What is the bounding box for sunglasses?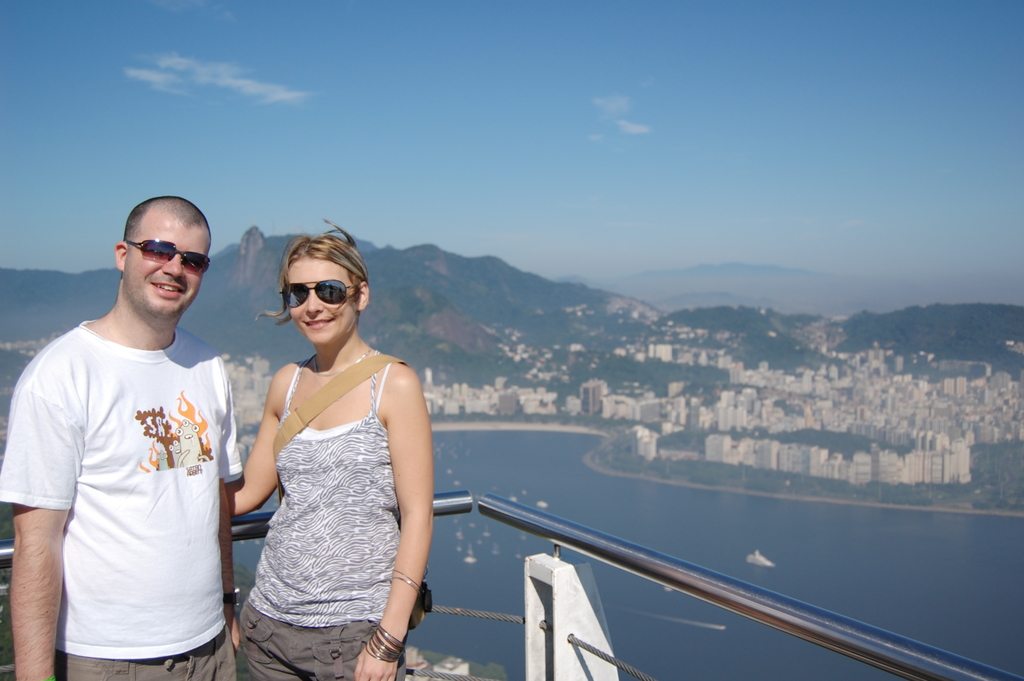
123,239,212,275.
